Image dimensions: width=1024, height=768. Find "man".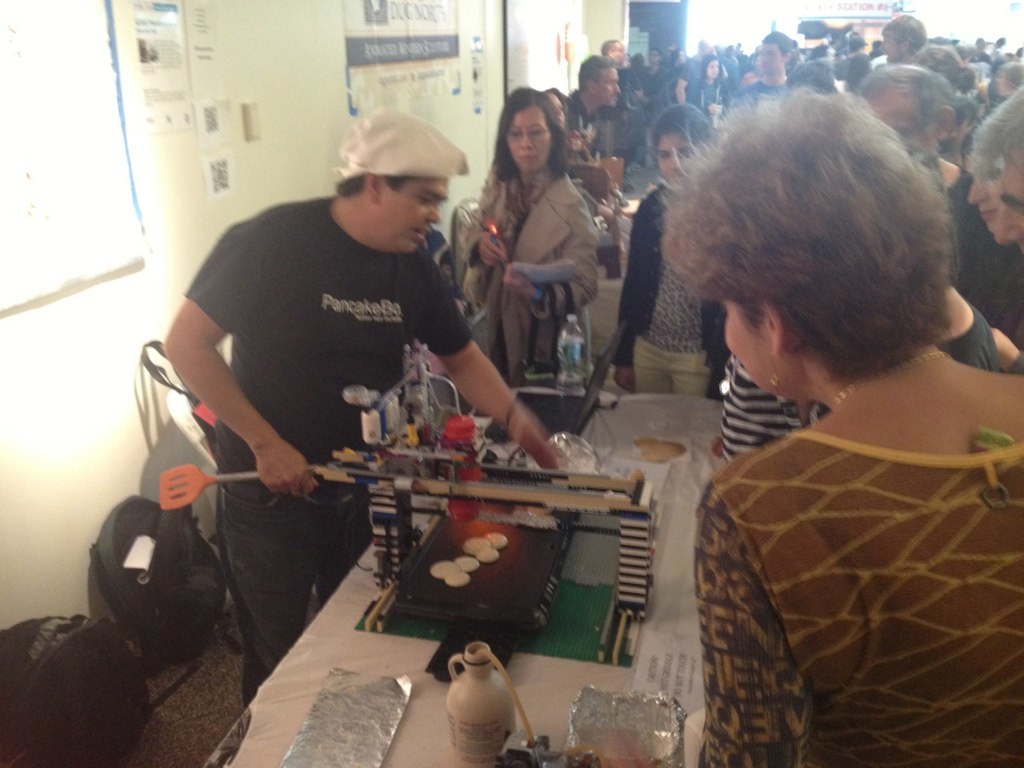
bbox=[567, 49, 617, 170].
